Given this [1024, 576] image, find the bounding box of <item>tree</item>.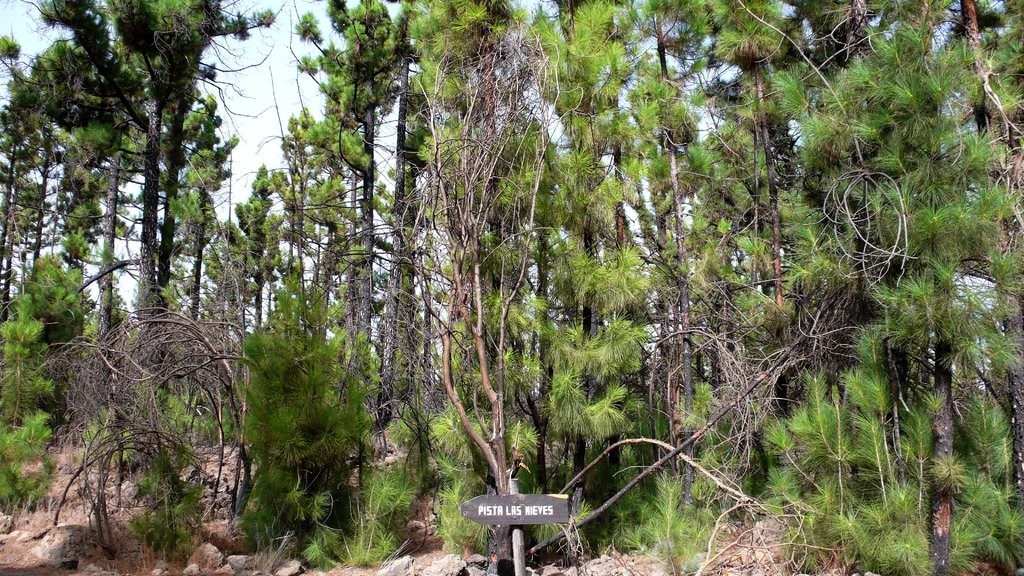
0:61:51:327.
